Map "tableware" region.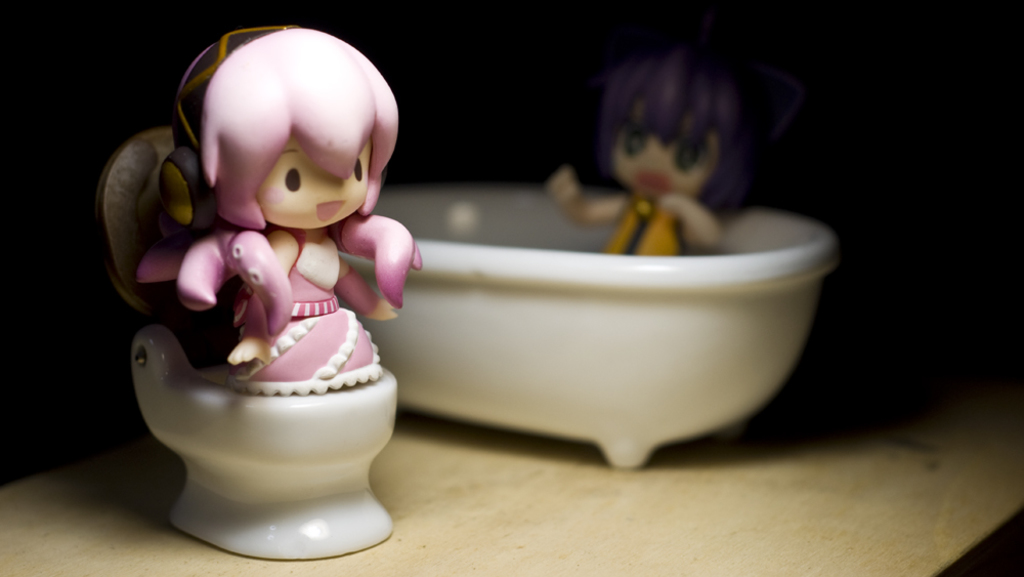
Mapped to bbox=(347, 190, 837, 451).
